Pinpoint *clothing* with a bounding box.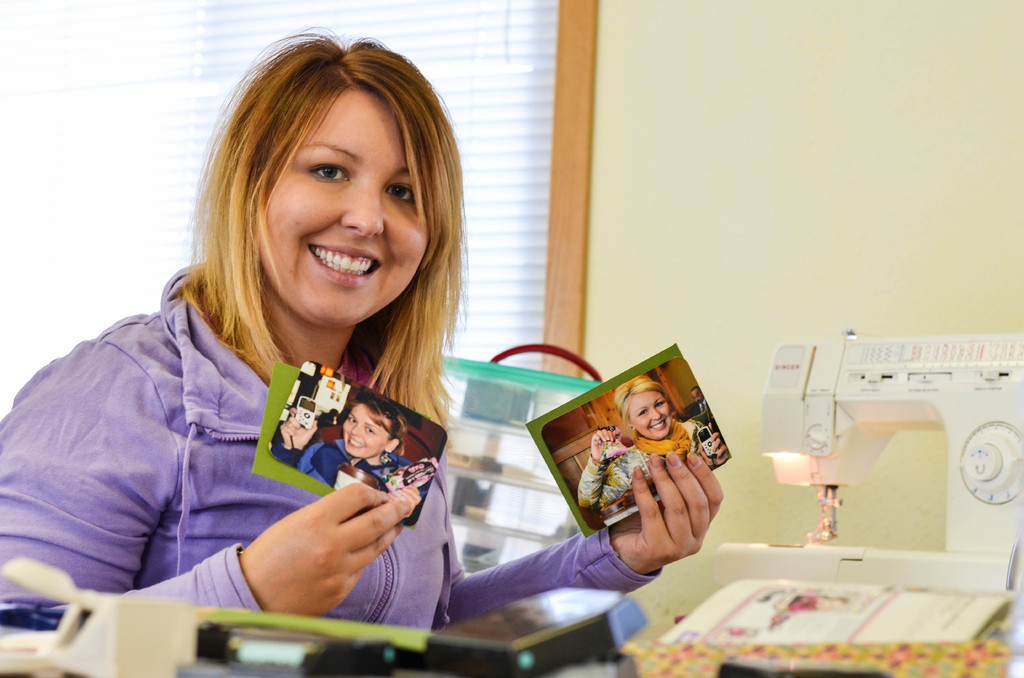
x1=0 y1=259 x2=659 y2=635.
